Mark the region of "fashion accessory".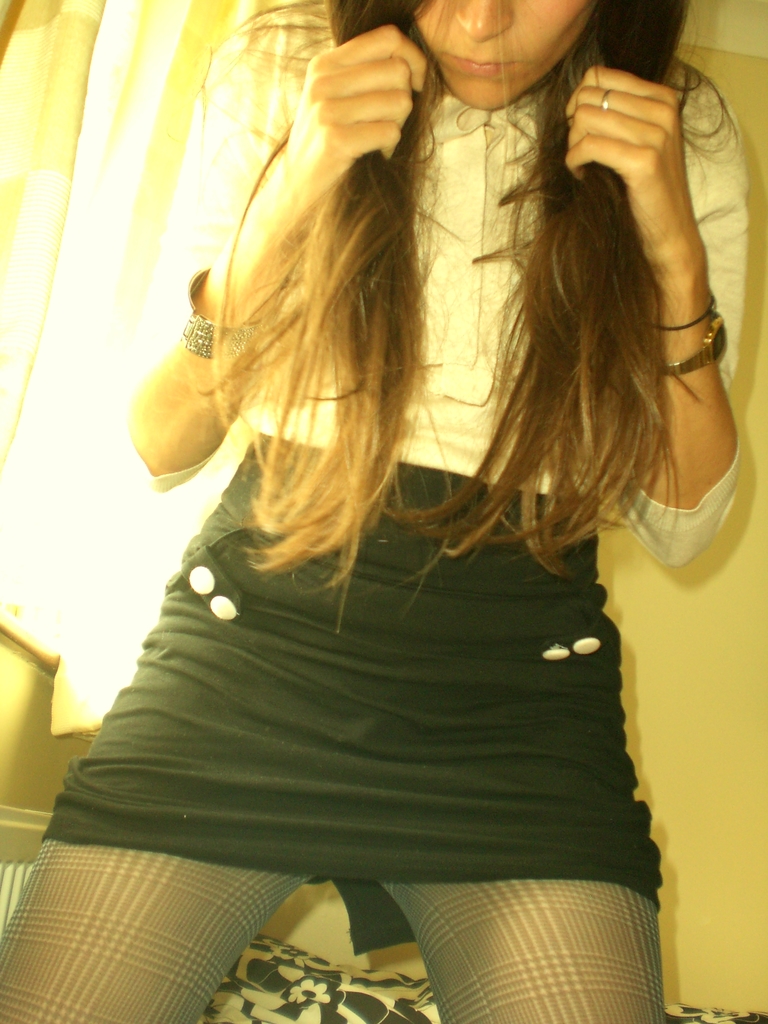
Region: [left=175, top=267, right=252, bottom=362].
